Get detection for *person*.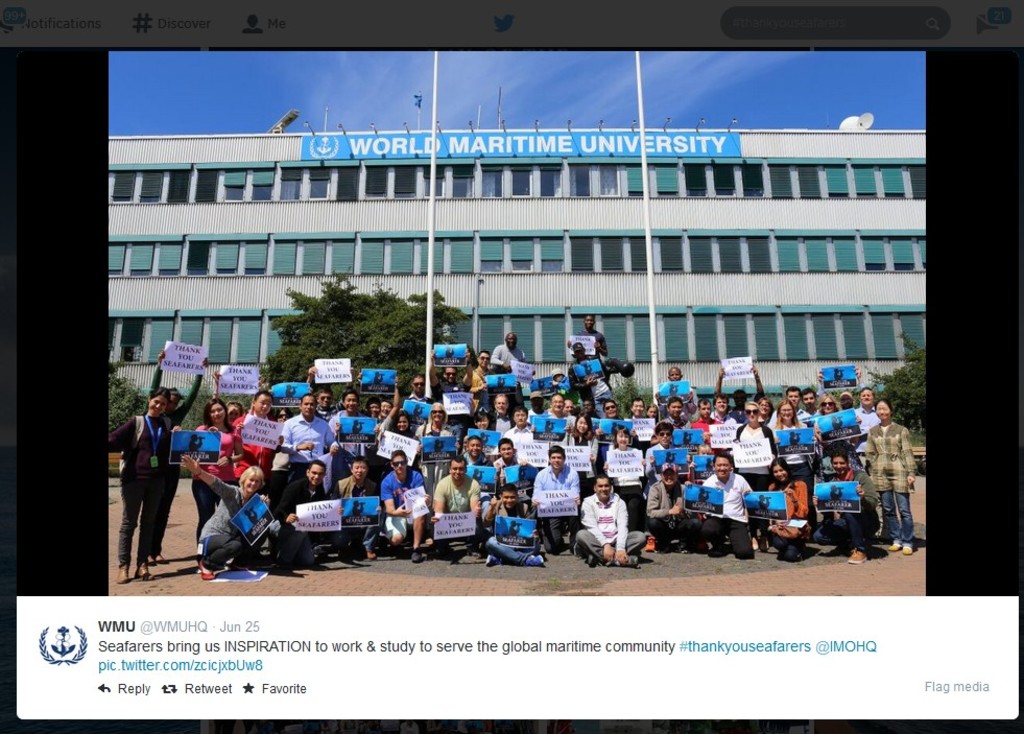
Detection: select_region(326, 386, 372, 454).
